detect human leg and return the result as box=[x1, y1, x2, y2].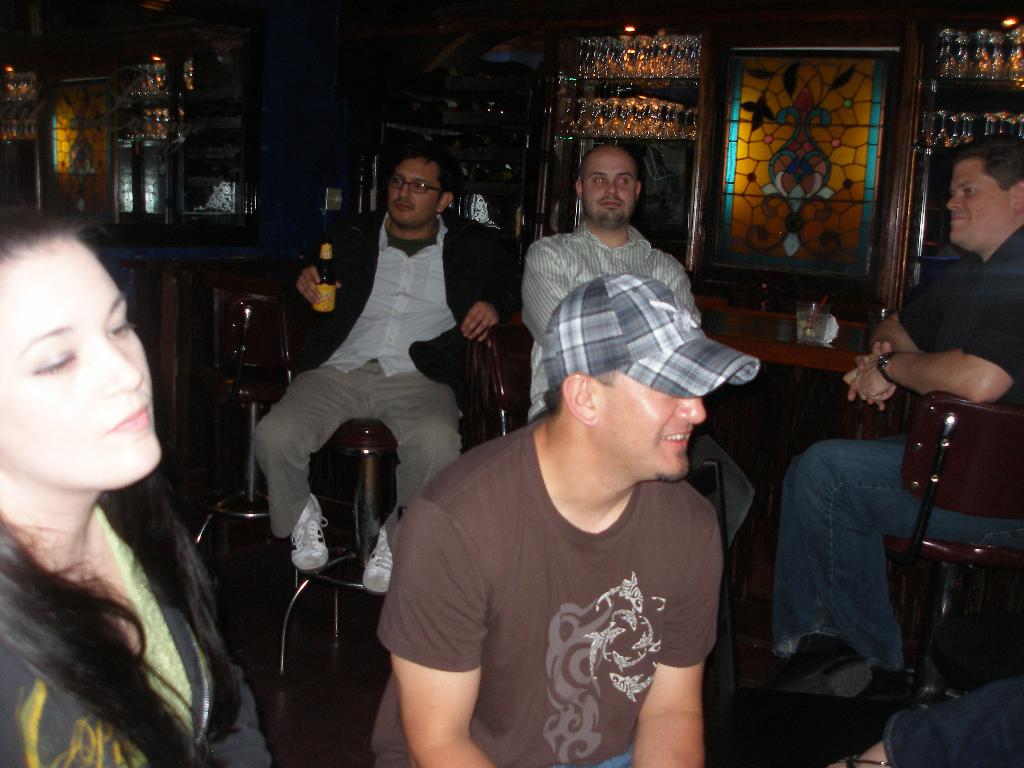
box=[772, 440, 1023, 689].
